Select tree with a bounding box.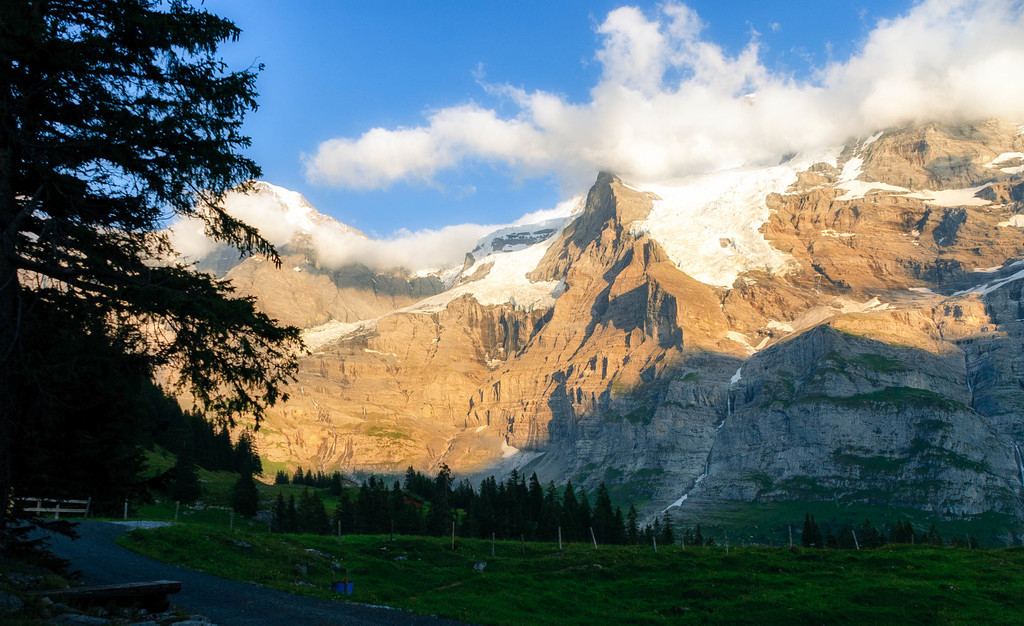
333, 493, 364, 539.
